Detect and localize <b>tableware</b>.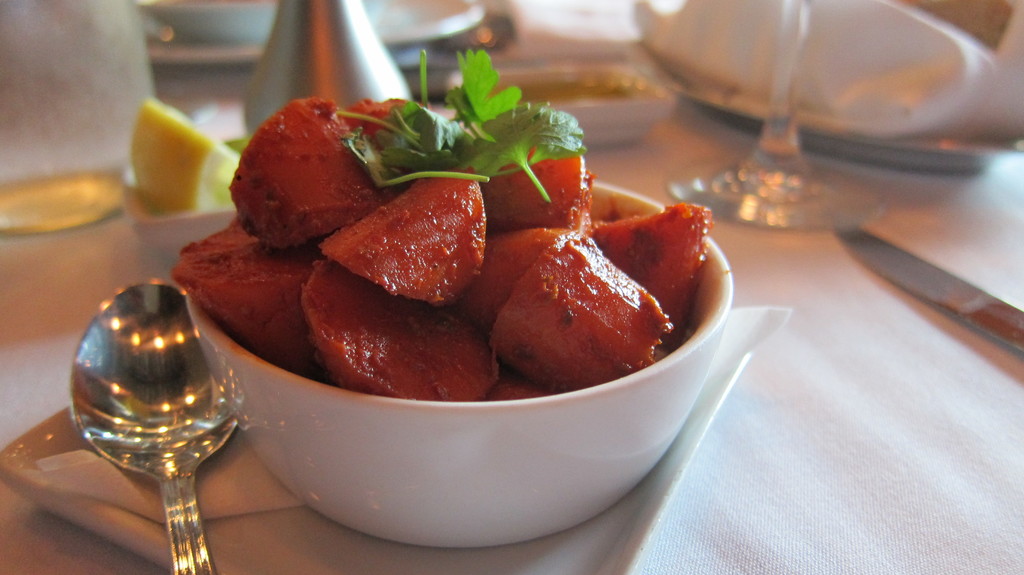
Localized at 188:182:732:551.
